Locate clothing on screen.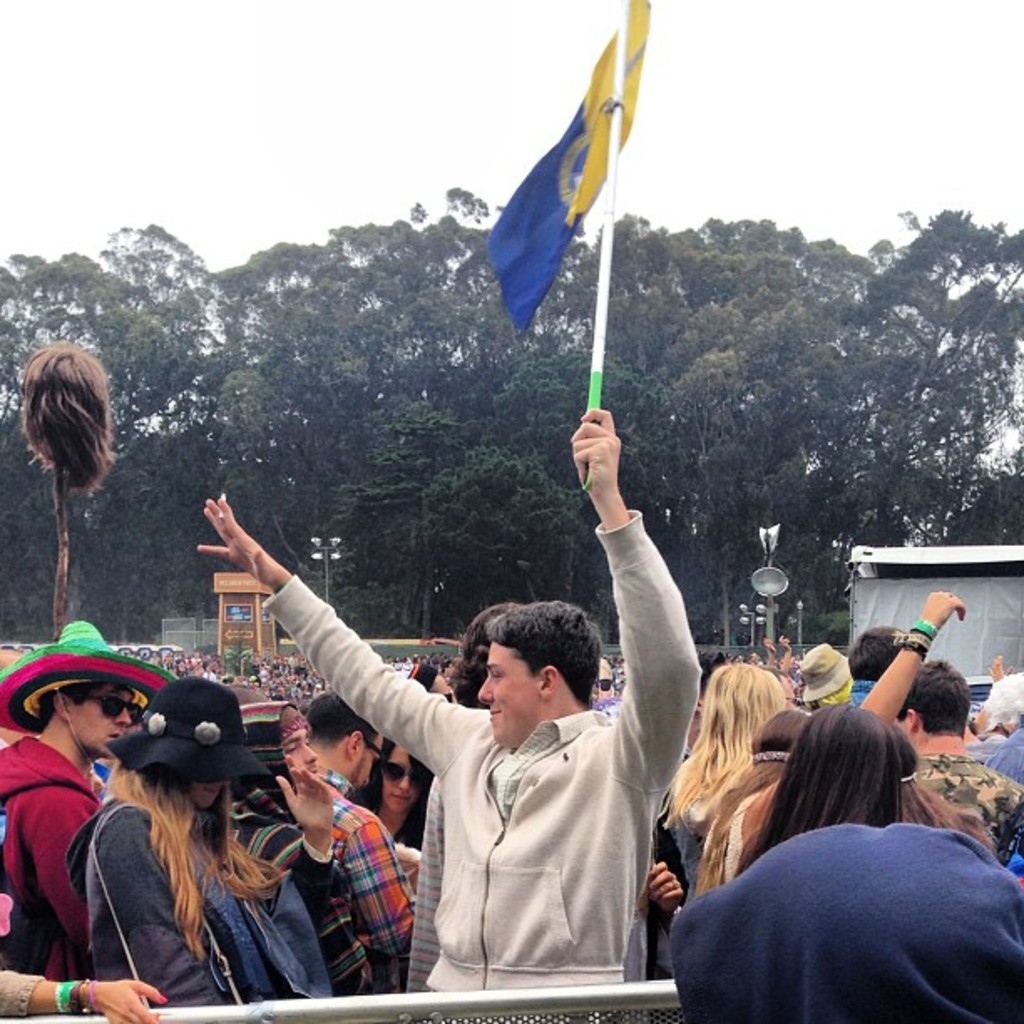
On screen at bbox=(281, 773, 408, 974).
